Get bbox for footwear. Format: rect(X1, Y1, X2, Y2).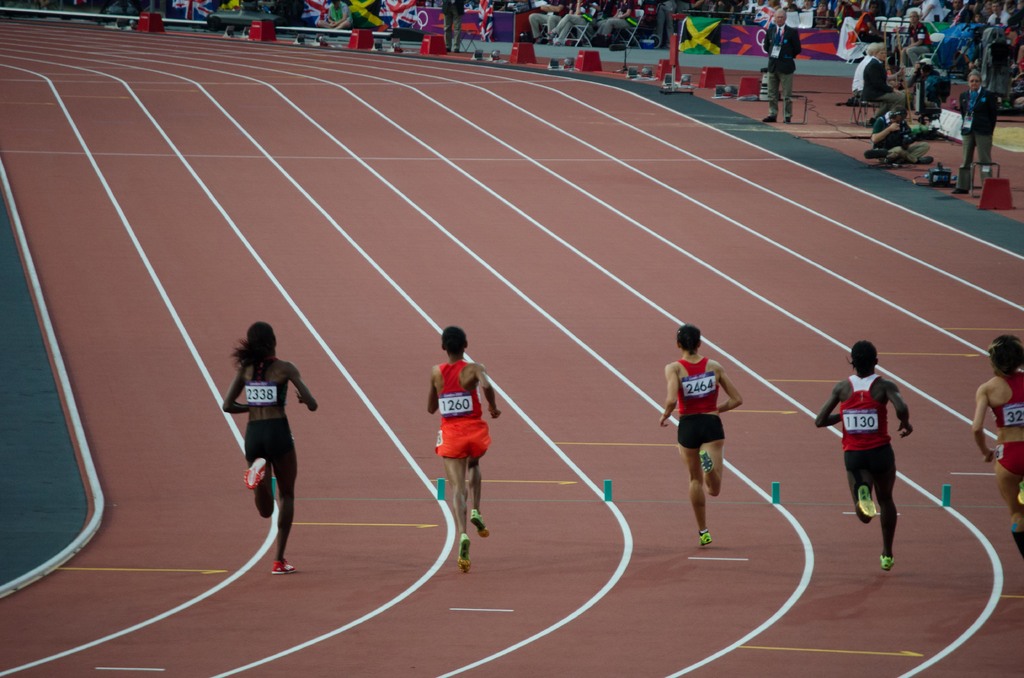
rect(472, 510, 489, 534).
